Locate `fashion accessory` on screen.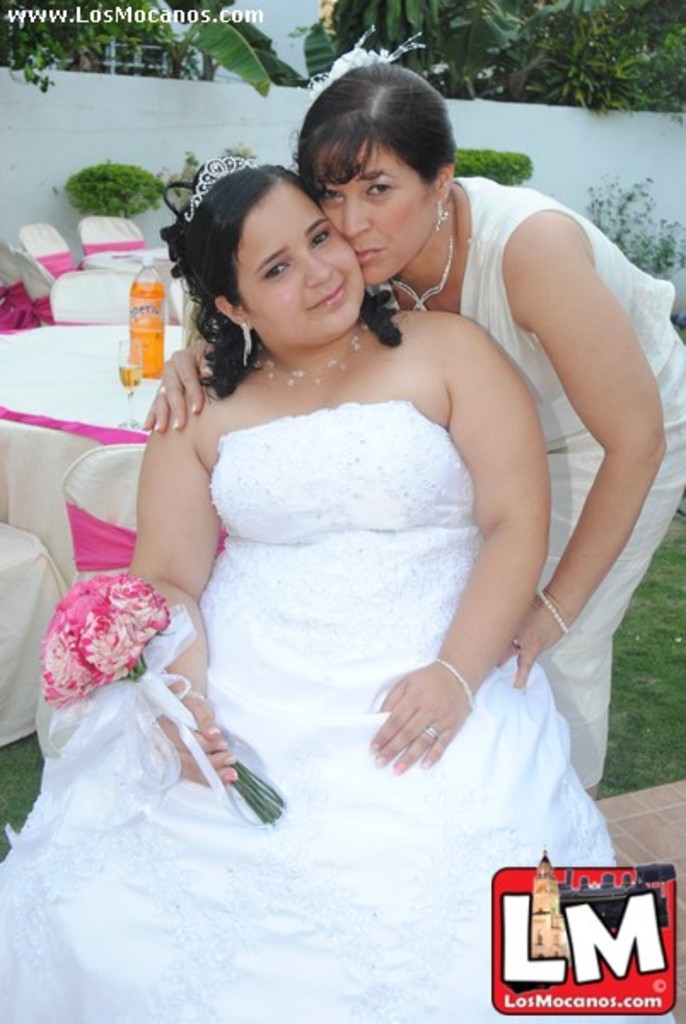
On screen at (538, 575, 561, 640).
